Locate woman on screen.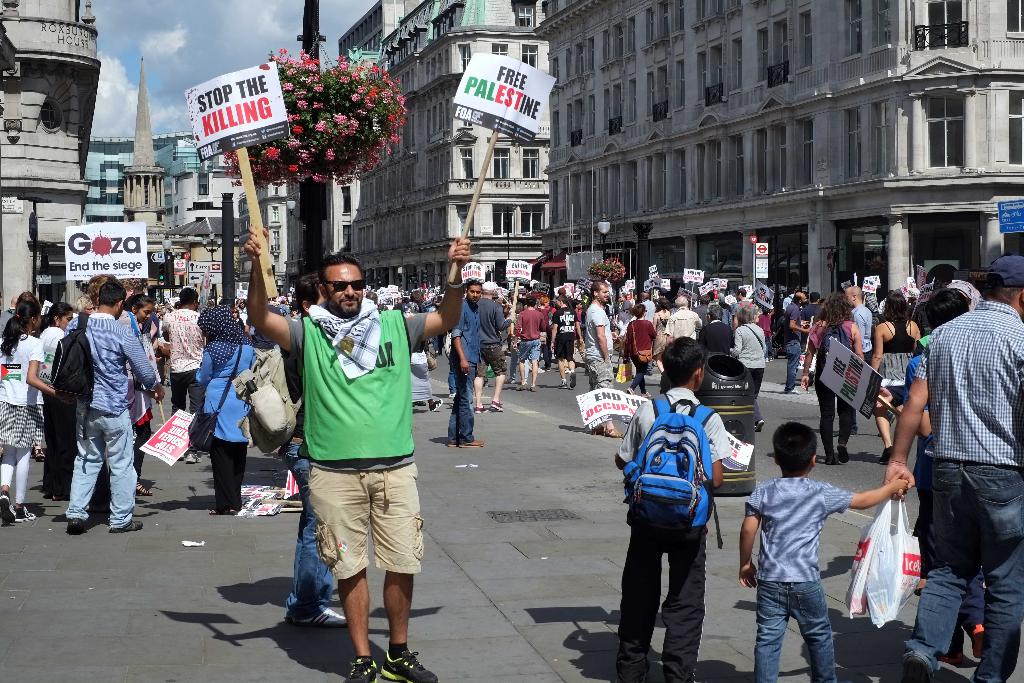
On screen at select_region(617, 305, 634, 324).
